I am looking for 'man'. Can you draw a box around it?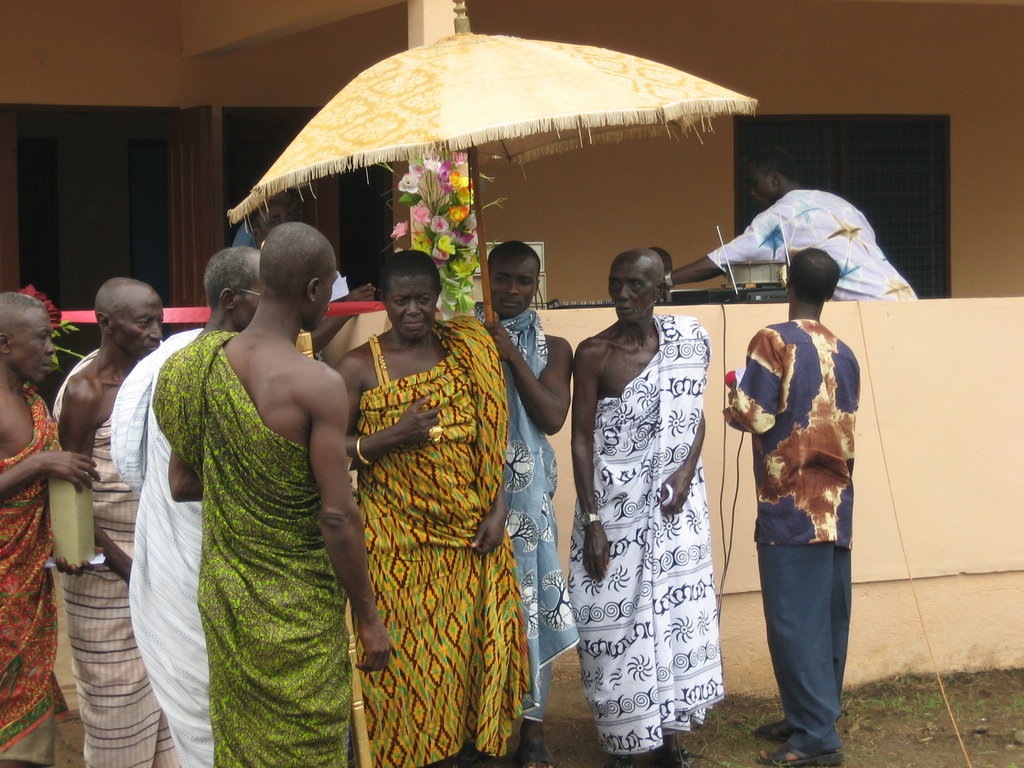
Sure, the bounding box is select_region(51, 274, 184, 767).
